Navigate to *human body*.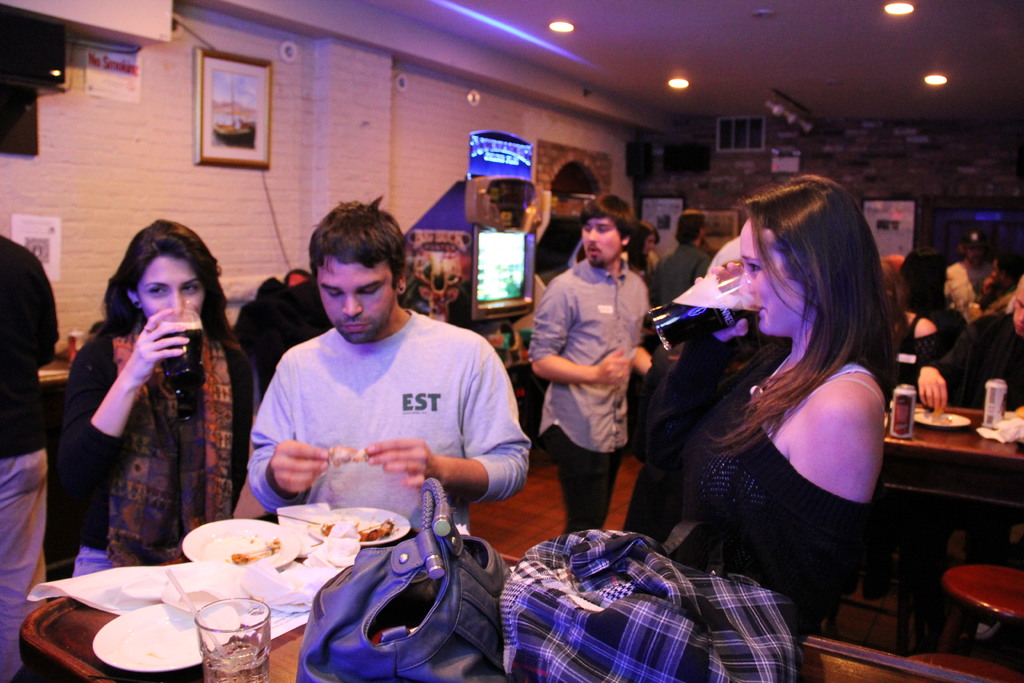
Navigation target: bbox(519, 199, 649, 534).
